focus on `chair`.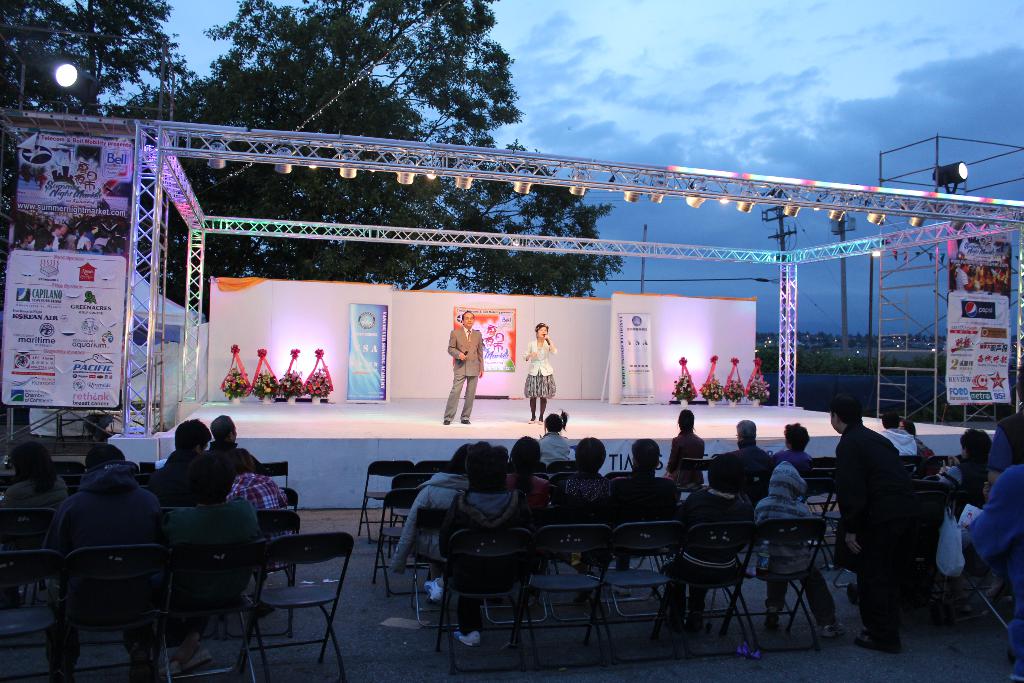
Focused at [x1=550, y1=459, x2=580, y2=472].
